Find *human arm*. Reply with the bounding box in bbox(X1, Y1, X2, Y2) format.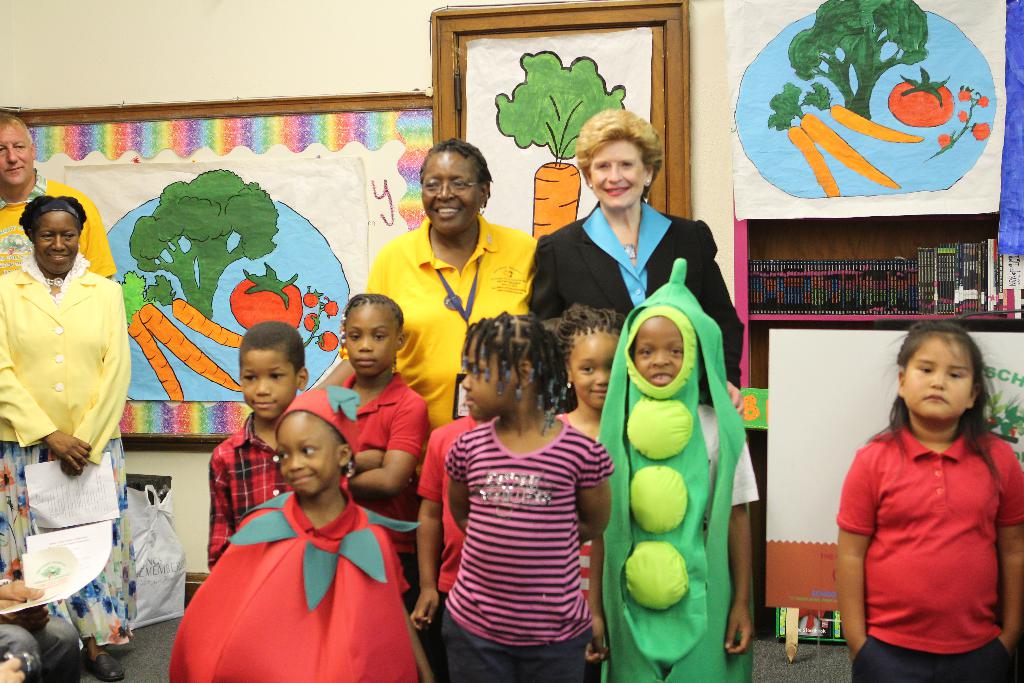
bbox(445, 436, 473, 536).
